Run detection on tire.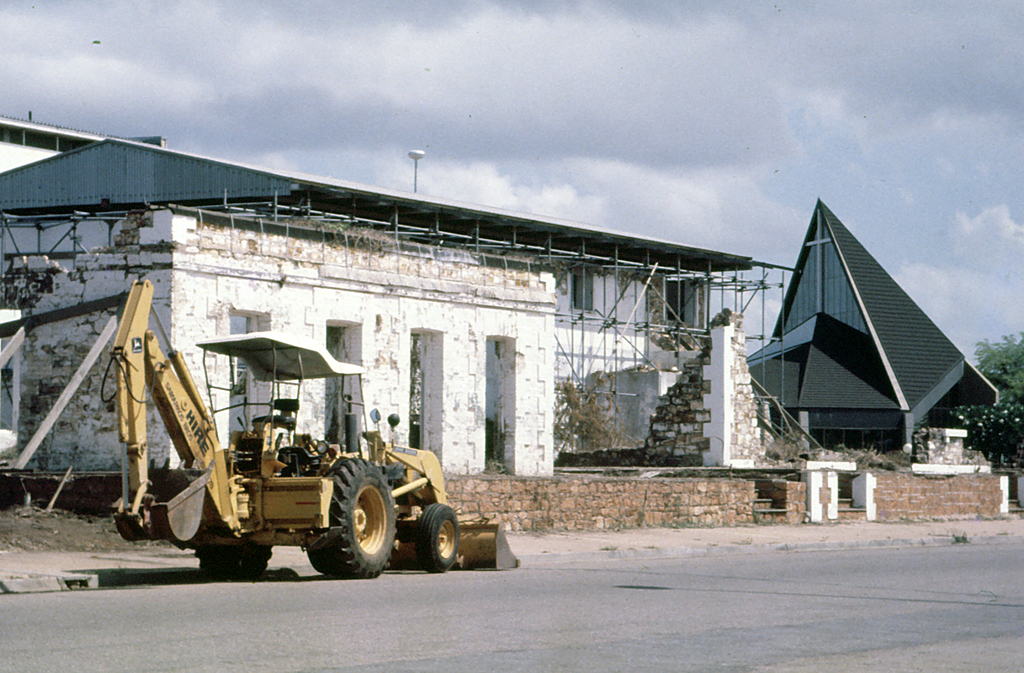
Result: region(194, 546, 271, 576).
